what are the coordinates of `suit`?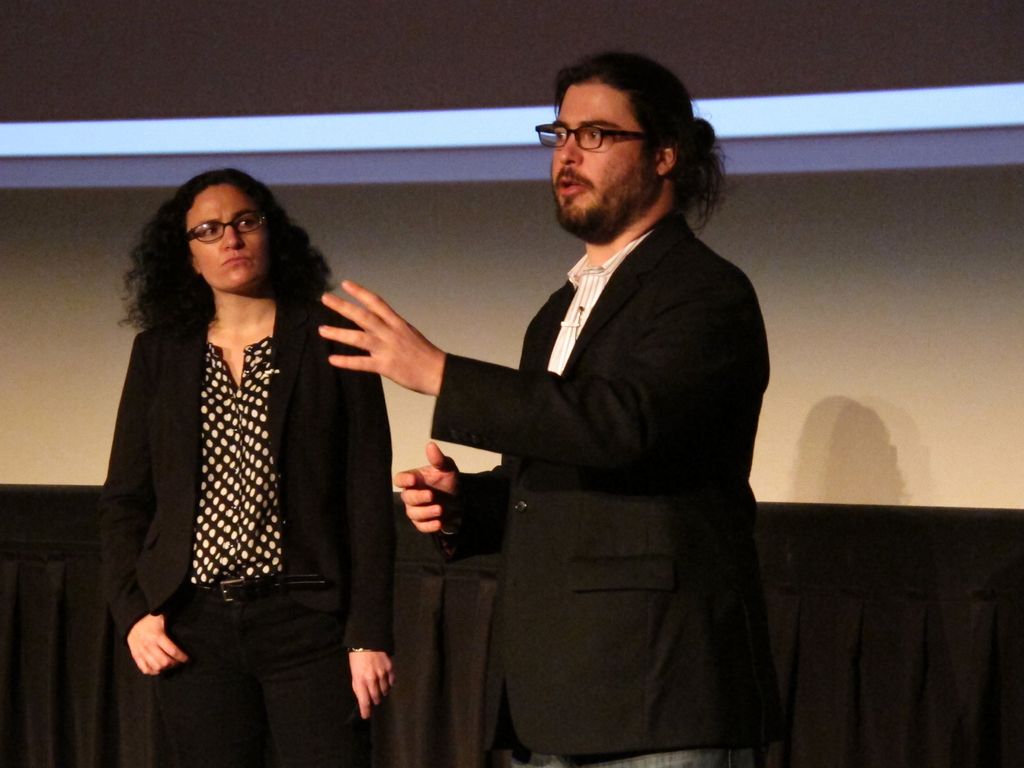
(383, 122, 794, 761).
